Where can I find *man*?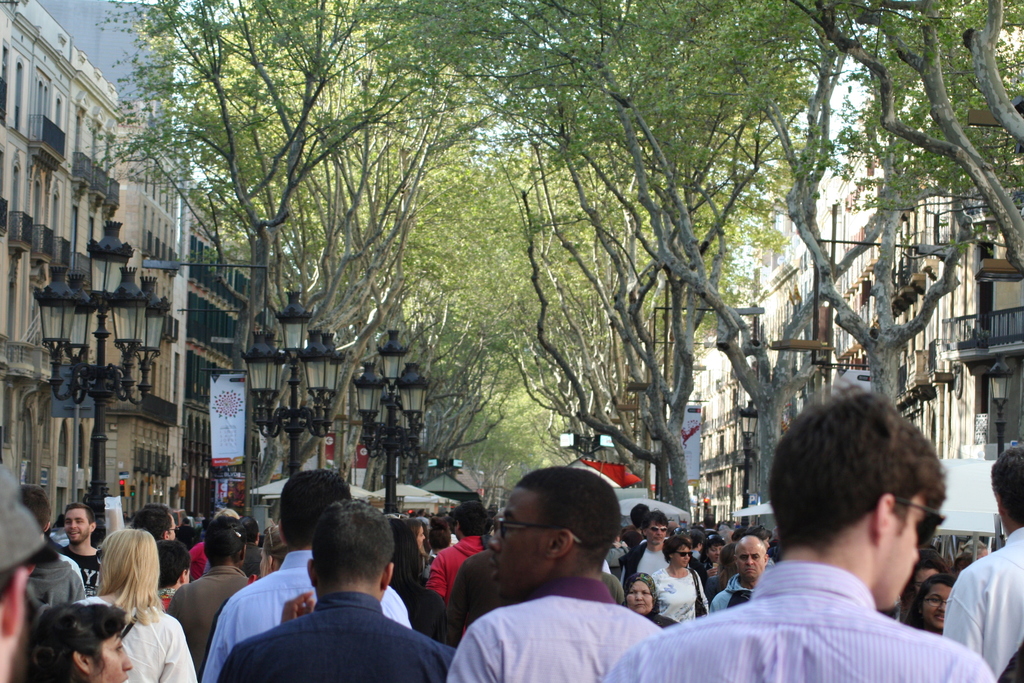
You can find it at x1=56 y1=500 x2=113 y2=588.
